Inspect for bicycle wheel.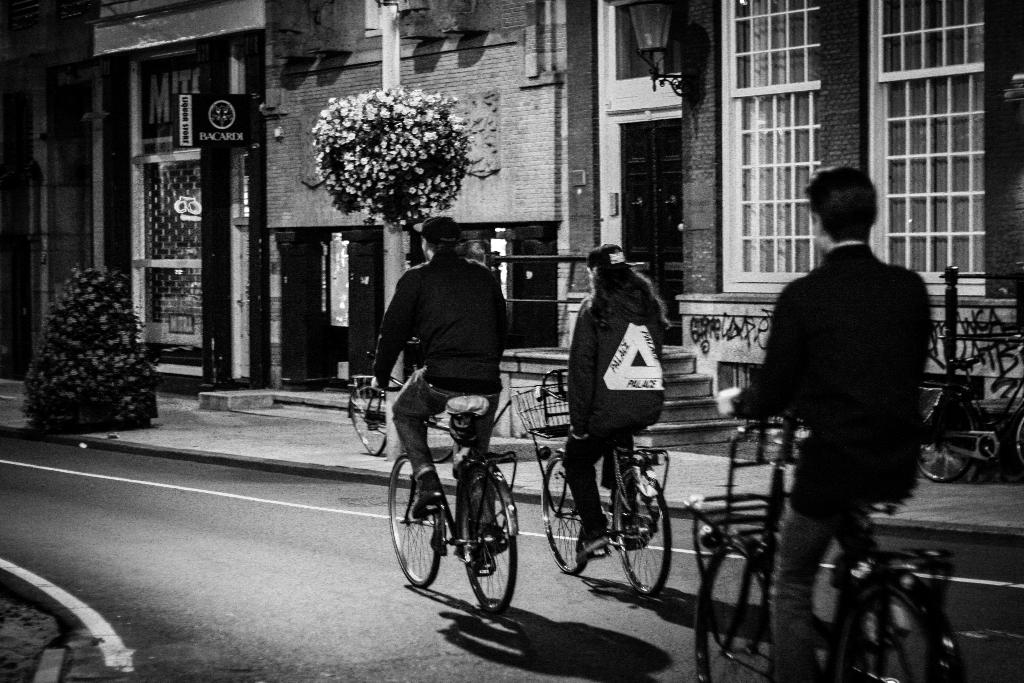
Inspection: (692, 547, 770, 682).
